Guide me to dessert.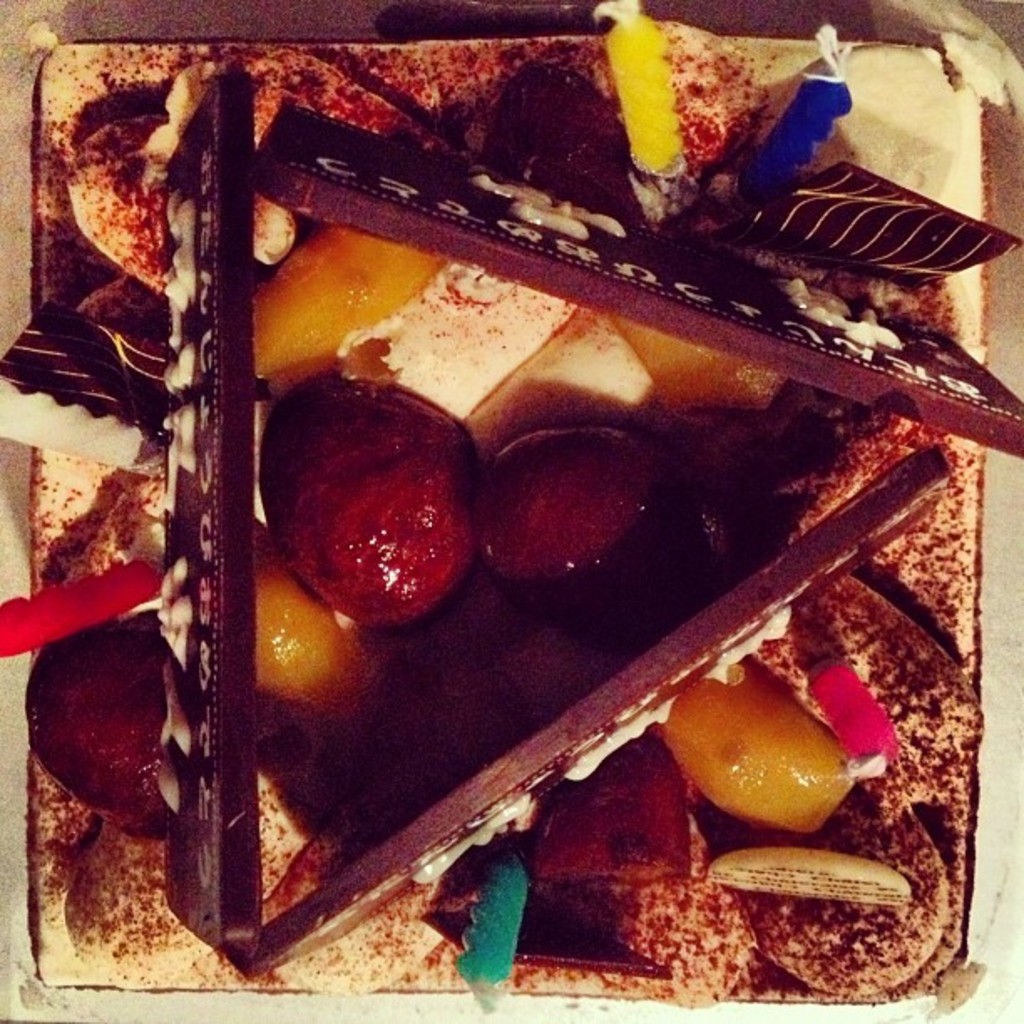
Guidance: [0, 0, 1022, 1022].
